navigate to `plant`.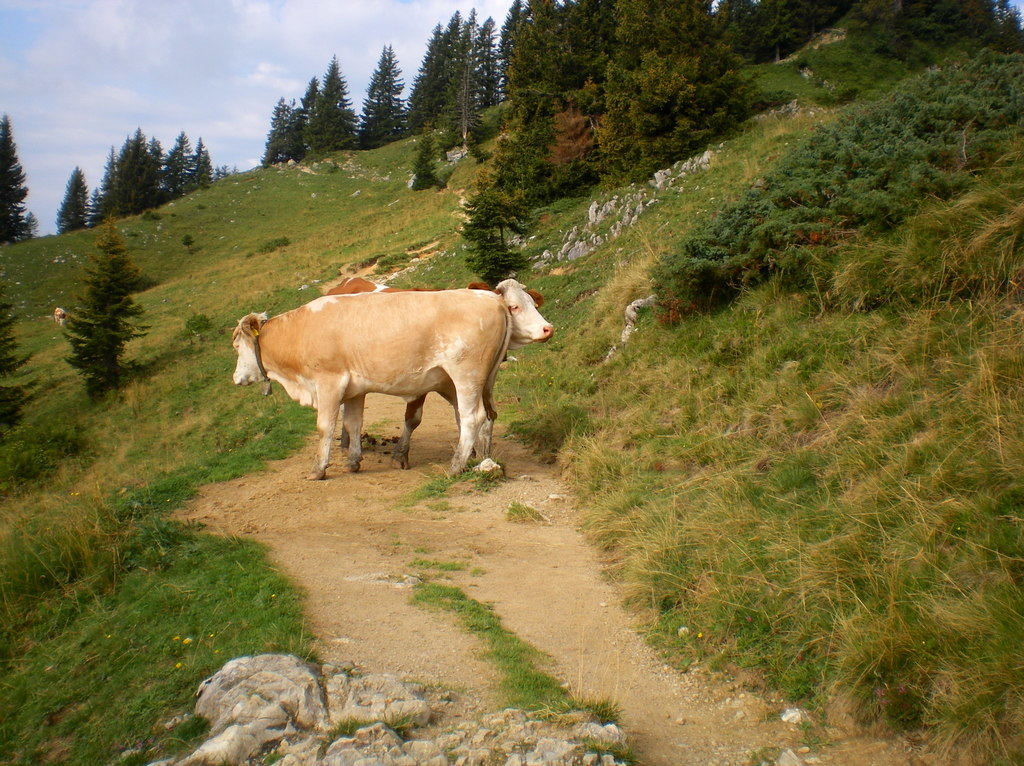
Navigation target: 0, 279, 58, 459.
